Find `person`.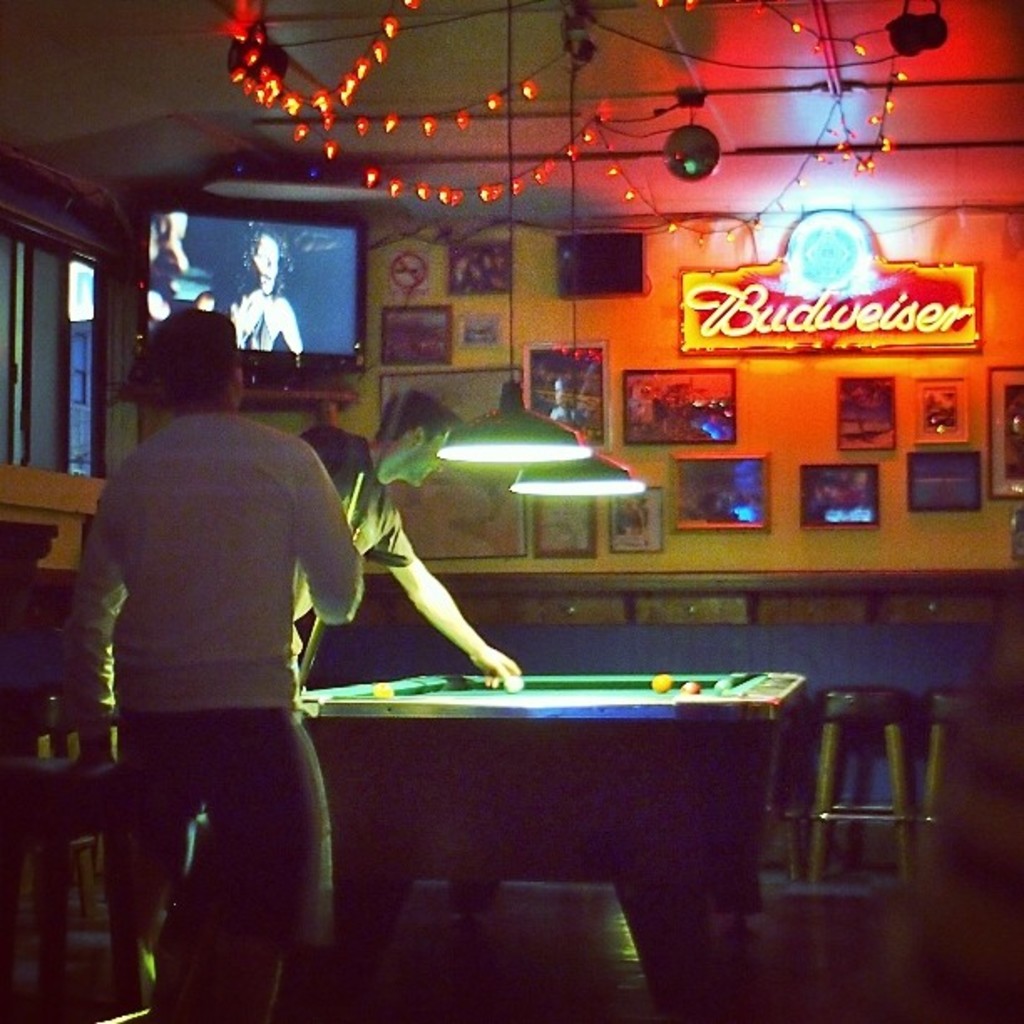
Rect(186, 381, 522, 862).
